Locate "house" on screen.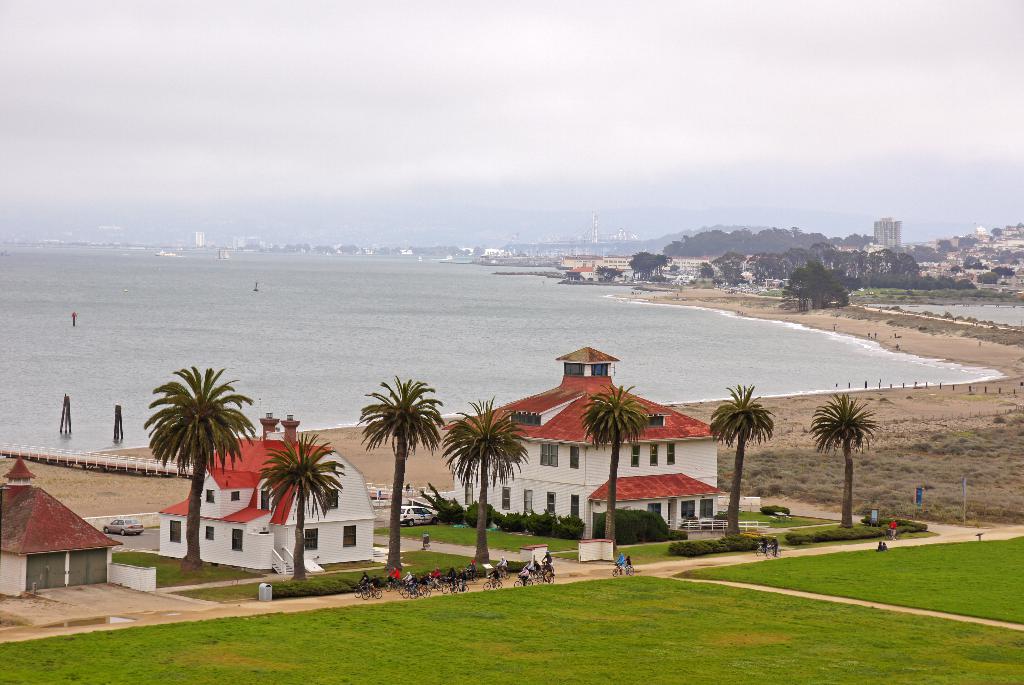
On screen at crop(149, 405, 383, 577).
